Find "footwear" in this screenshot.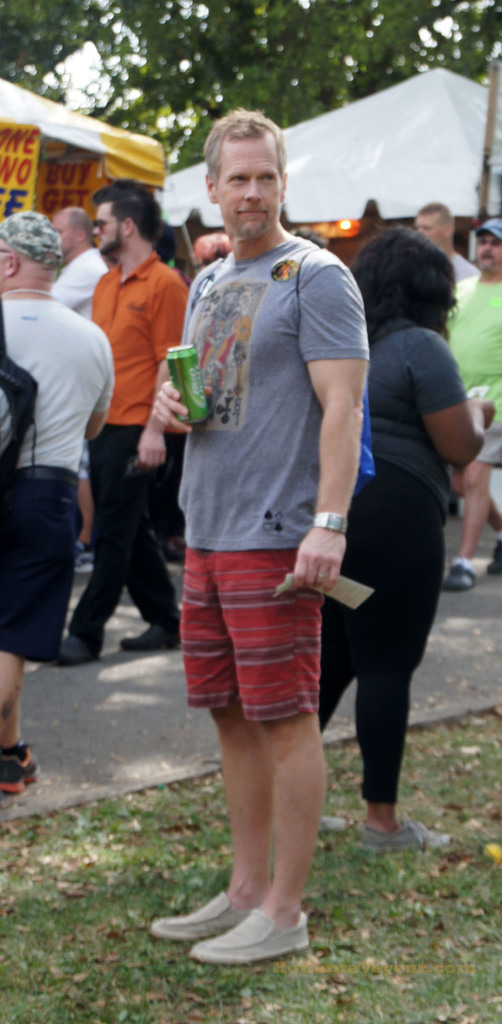
The bounding box for "footwear" is <region>117, 617, 177, 648</region>.
